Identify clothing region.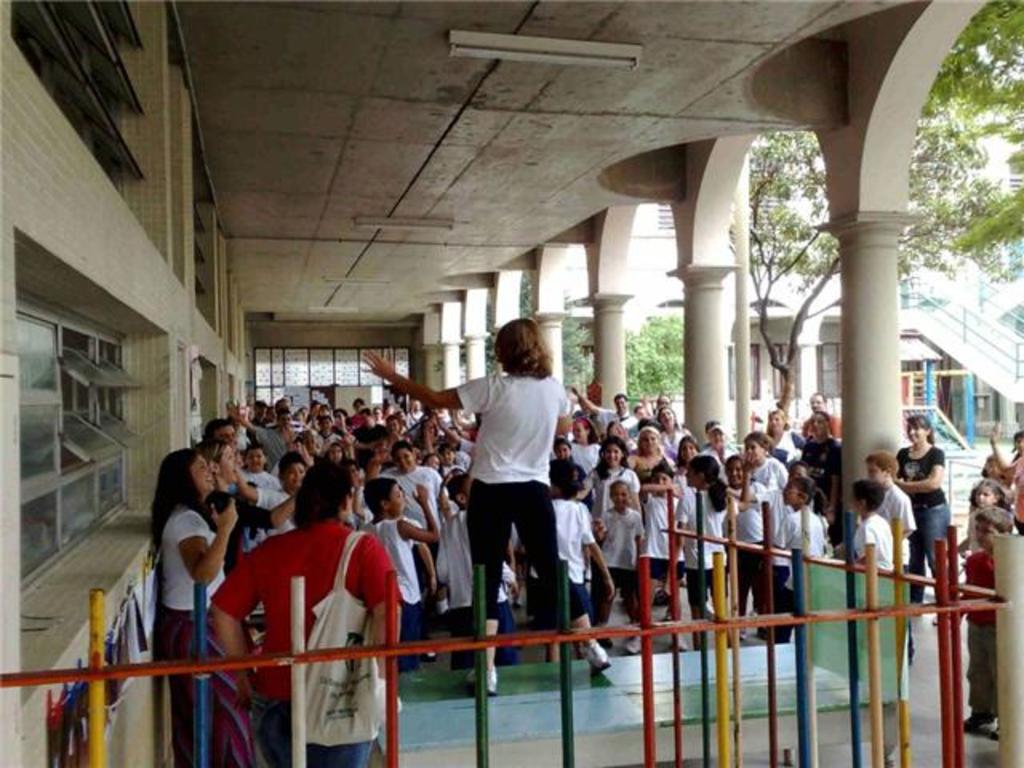
Region: <region>221, 494, 400, 750</region>.
